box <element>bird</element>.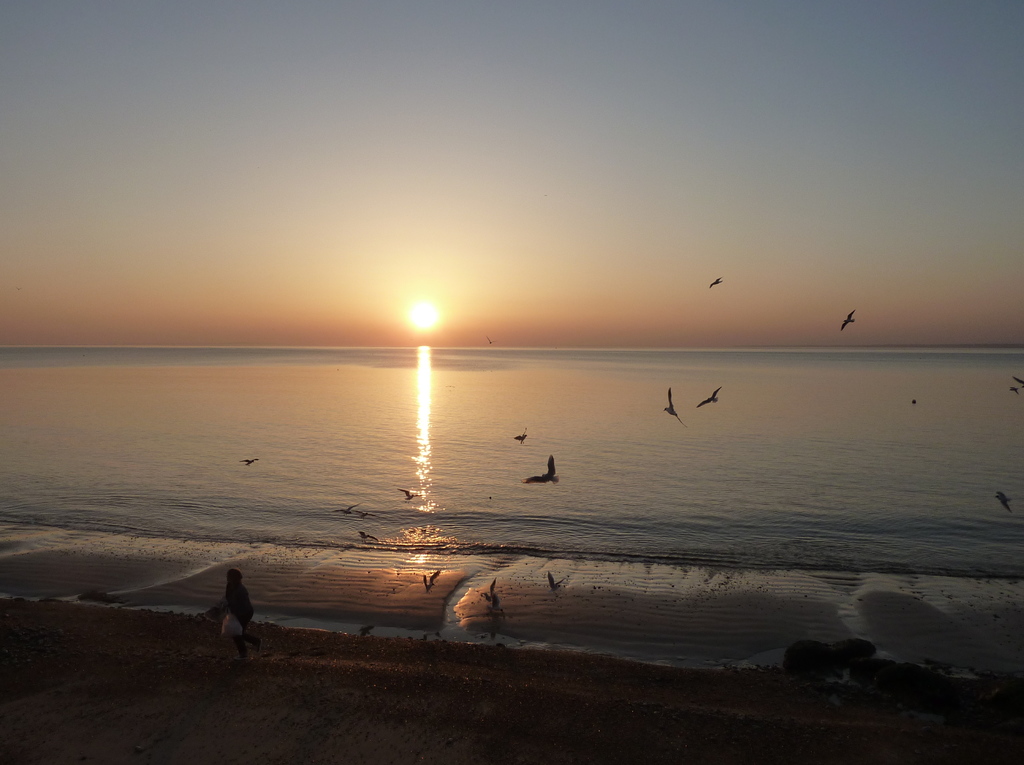
481, 606, 508, 634.
